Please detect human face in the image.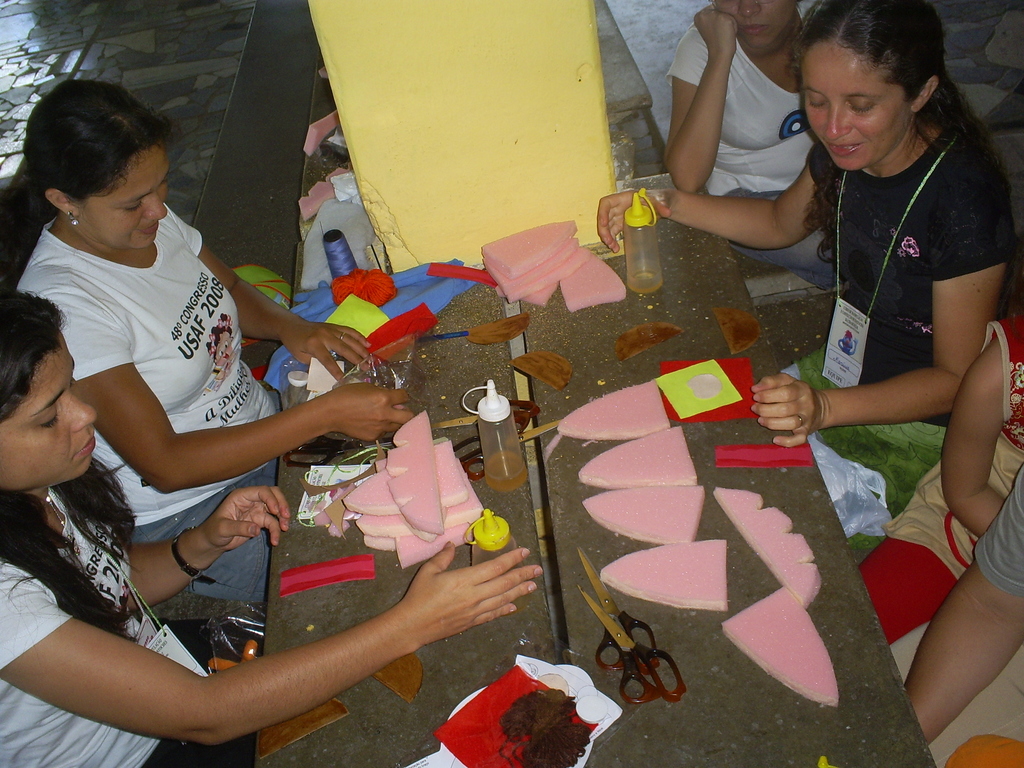
pyautogui.locateOnScreen(797, 41, 918, 172).
